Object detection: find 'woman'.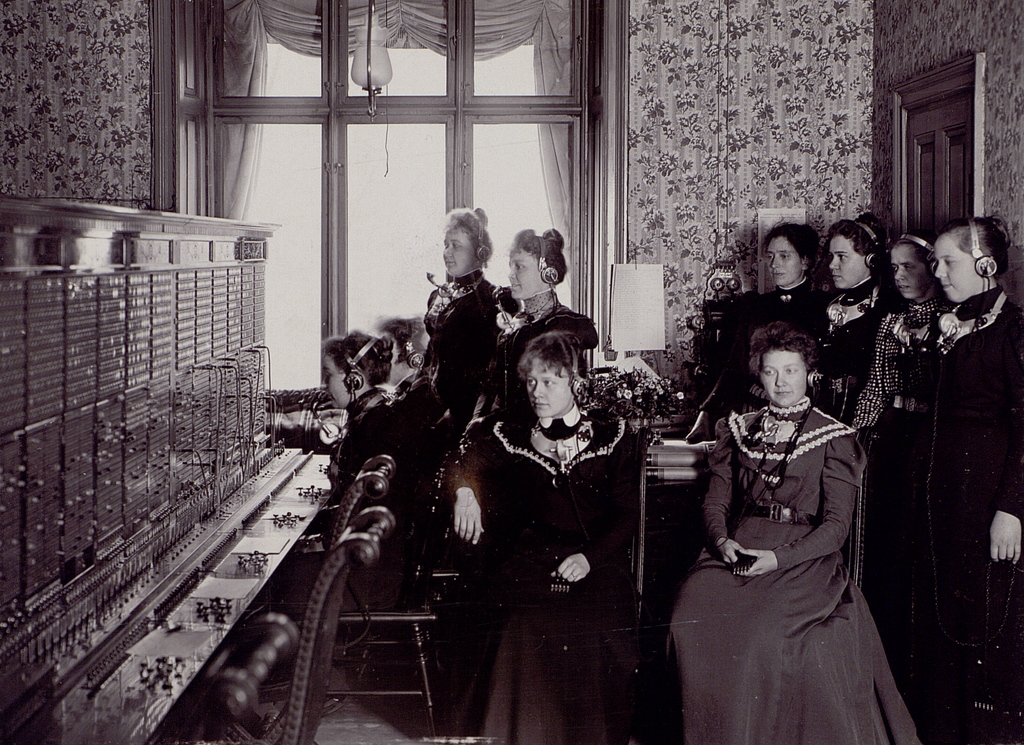
left=800, top=209, right=892, bottom=419.
